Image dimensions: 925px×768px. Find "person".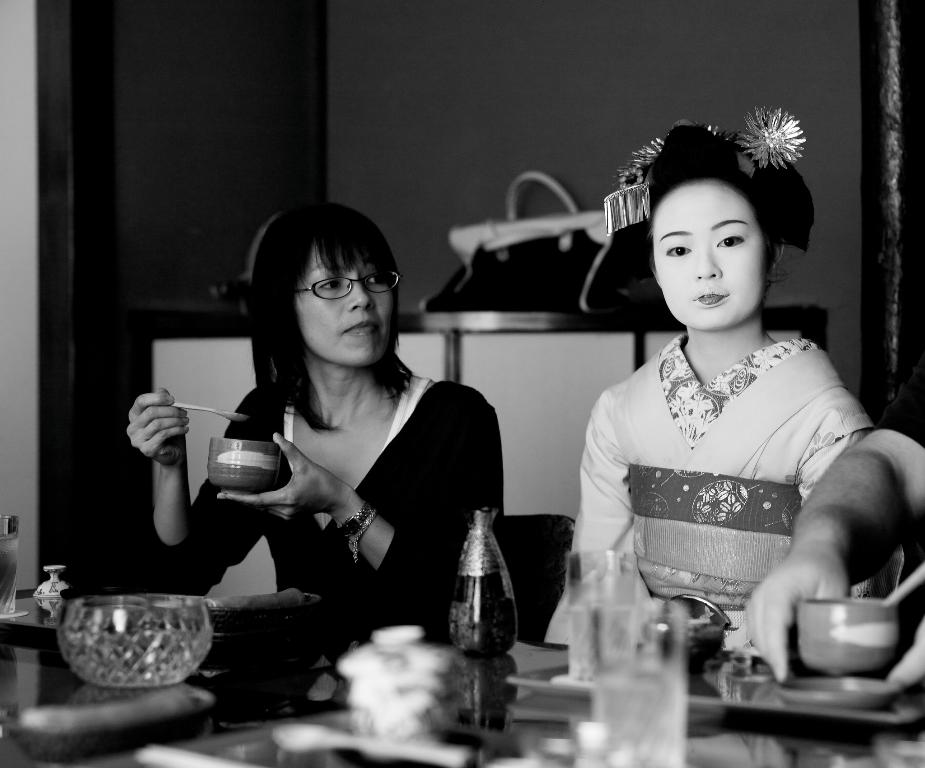
<bbox>127, 204, 506, 655</bbox>.
